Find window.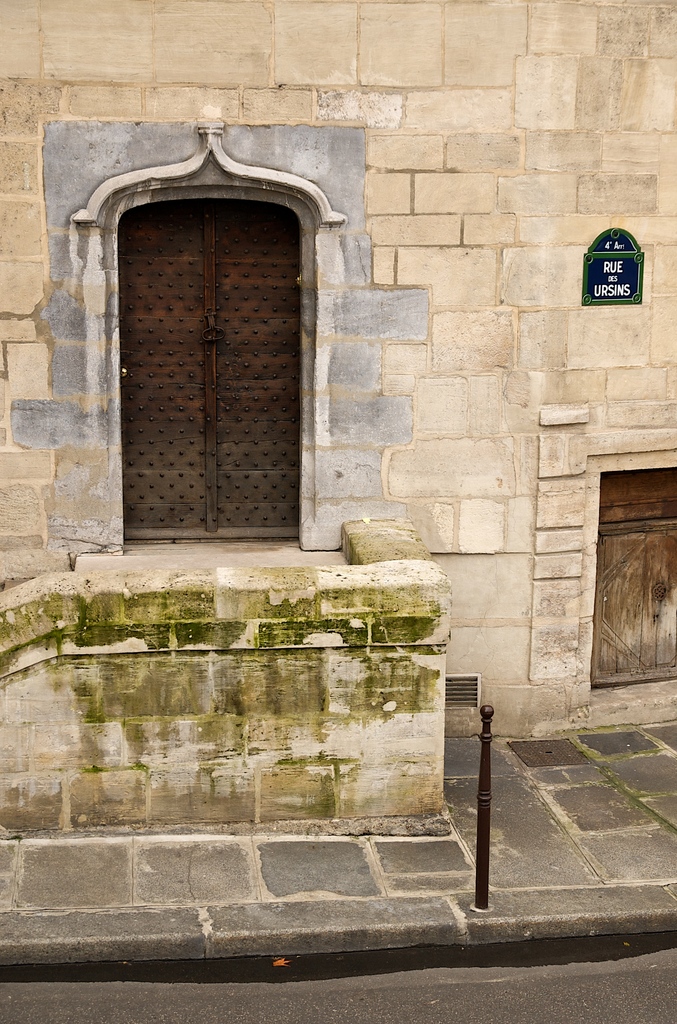
detection(587, 462, 676, 693).
